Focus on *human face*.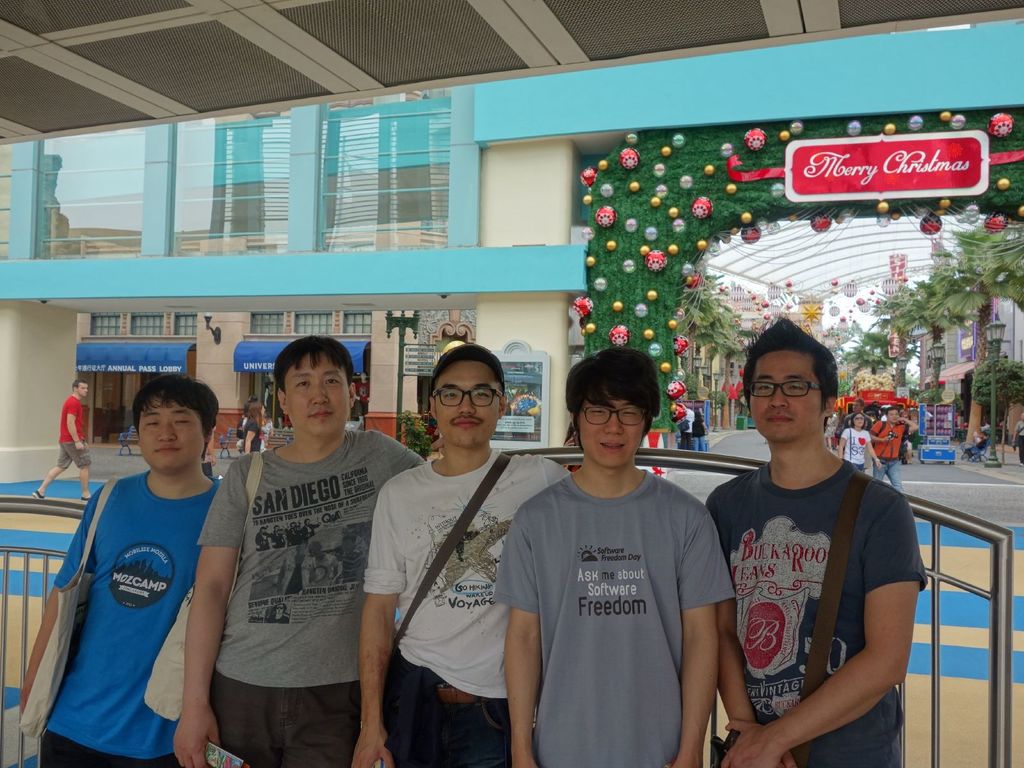
Focused at {"left": 573, "top": 382, "right": 643, "bottom": 471}.
